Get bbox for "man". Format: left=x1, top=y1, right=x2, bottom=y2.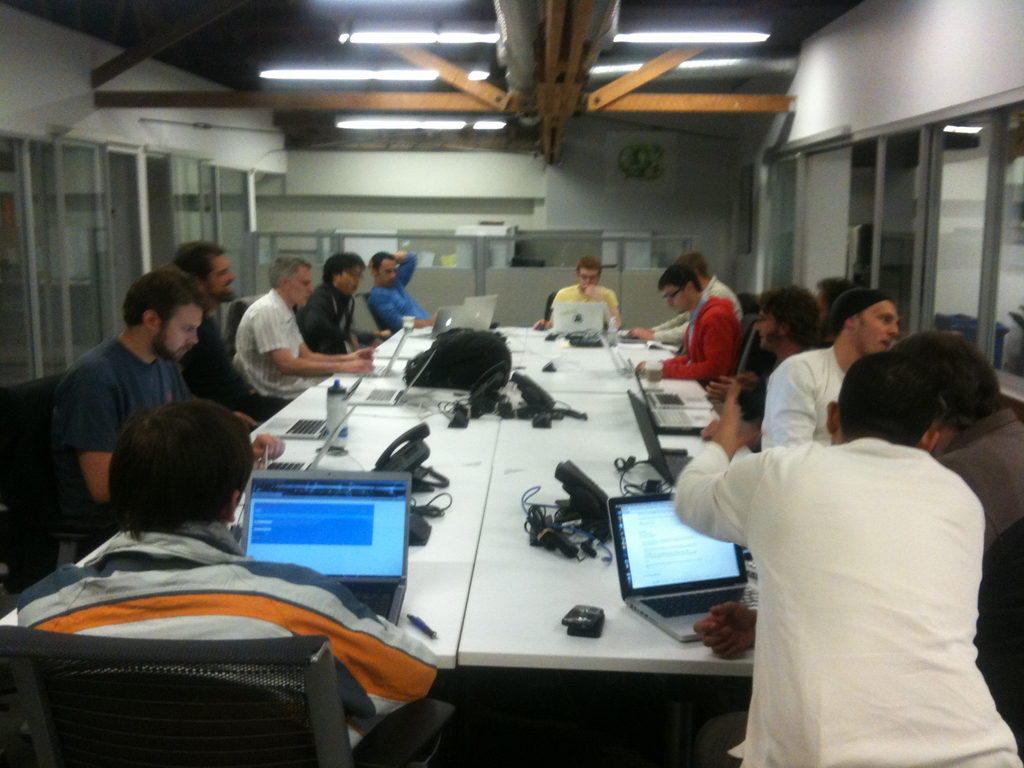
left=175, top=236, right=291, bottom=438.
